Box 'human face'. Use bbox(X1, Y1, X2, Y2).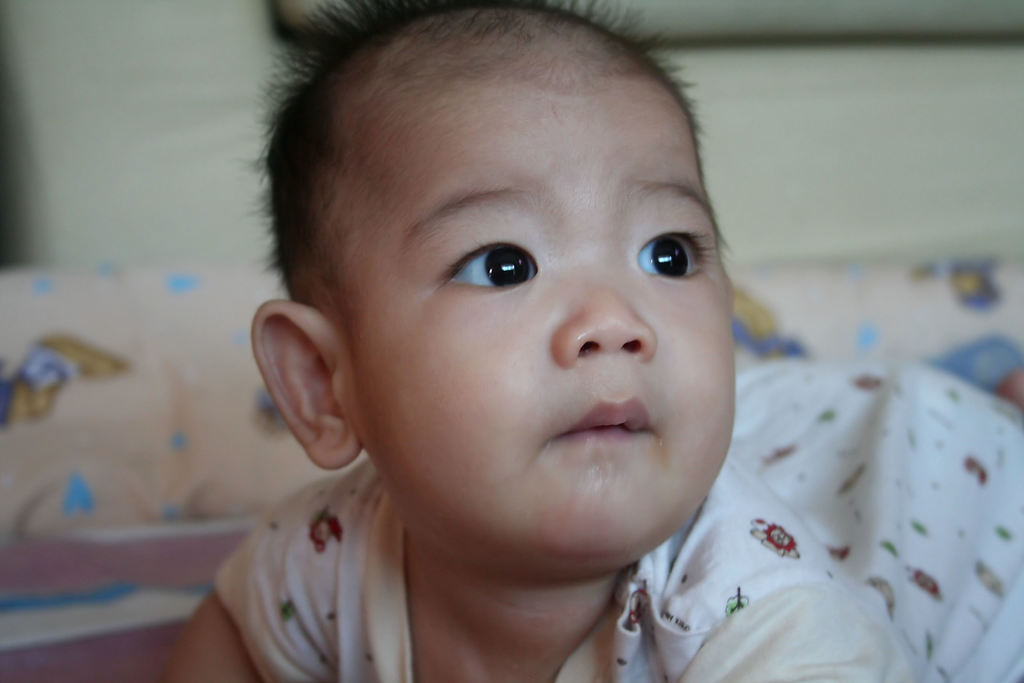
bbox(344, 47, 738, 579).
